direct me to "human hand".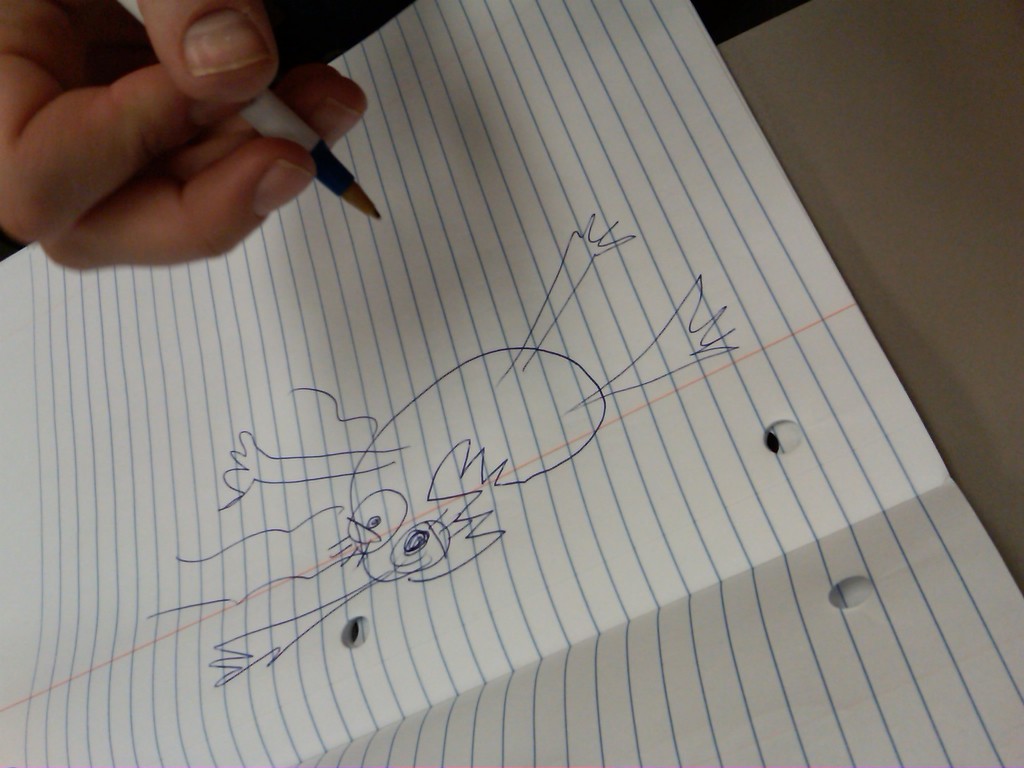
Direction: select_region(3, 3, 398, 282).
